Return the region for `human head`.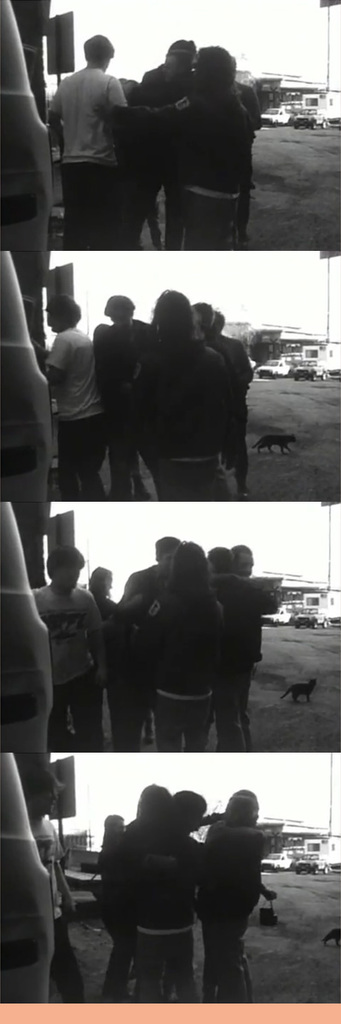
(160, 38, 203, 86).
